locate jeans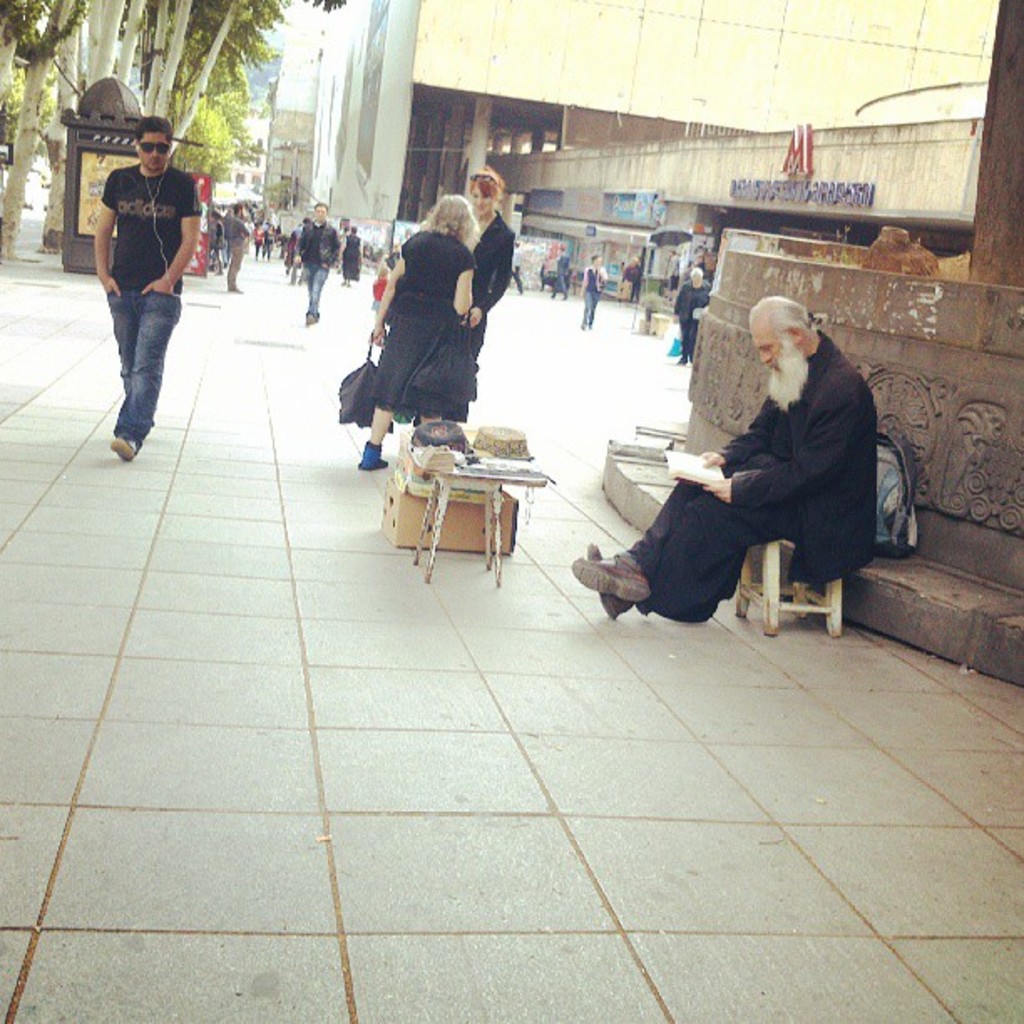
l=305, t=268, r=330, b=323
